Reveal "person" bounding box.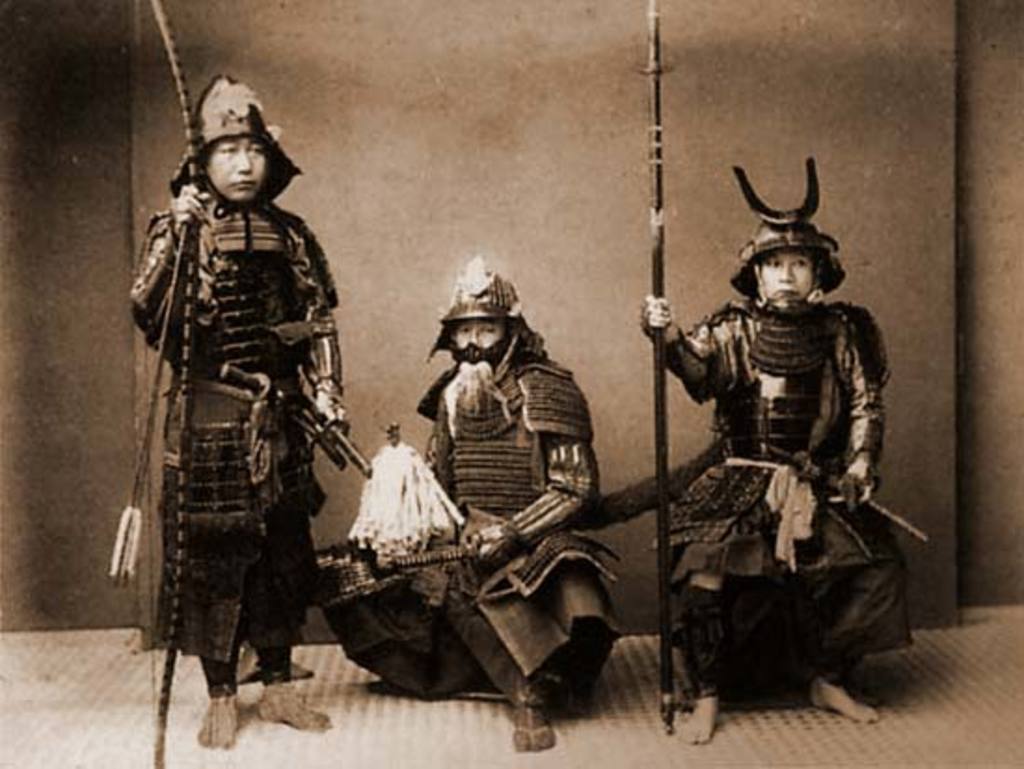
Revealed: detection(125, 69, 350, 752).
